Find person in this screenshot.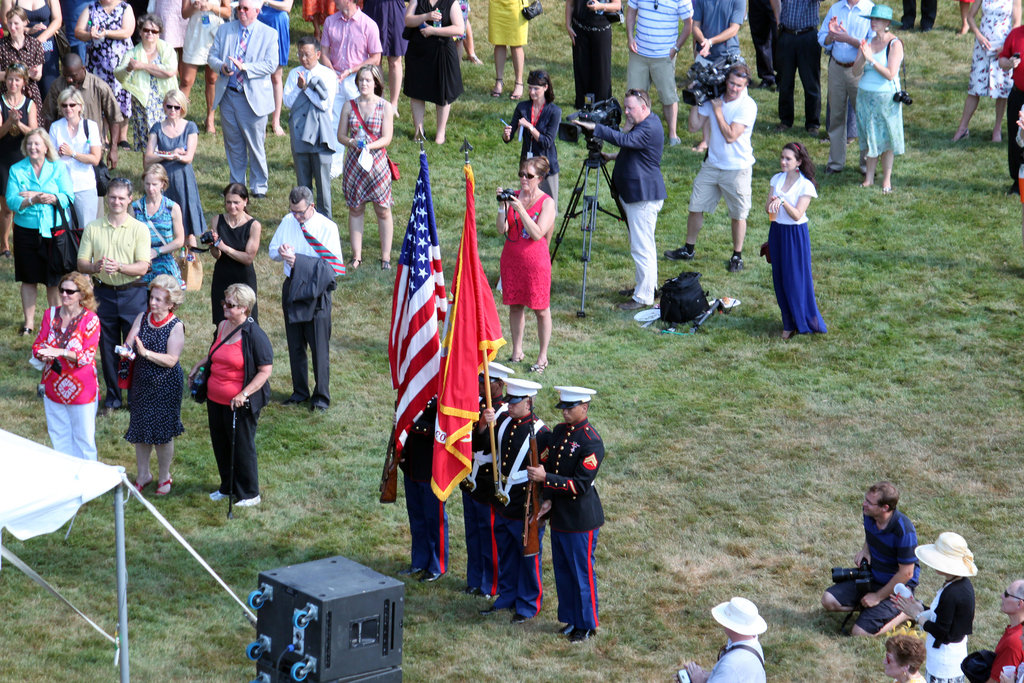
The bounding box for person is locate(673, 60, 755, 270).
